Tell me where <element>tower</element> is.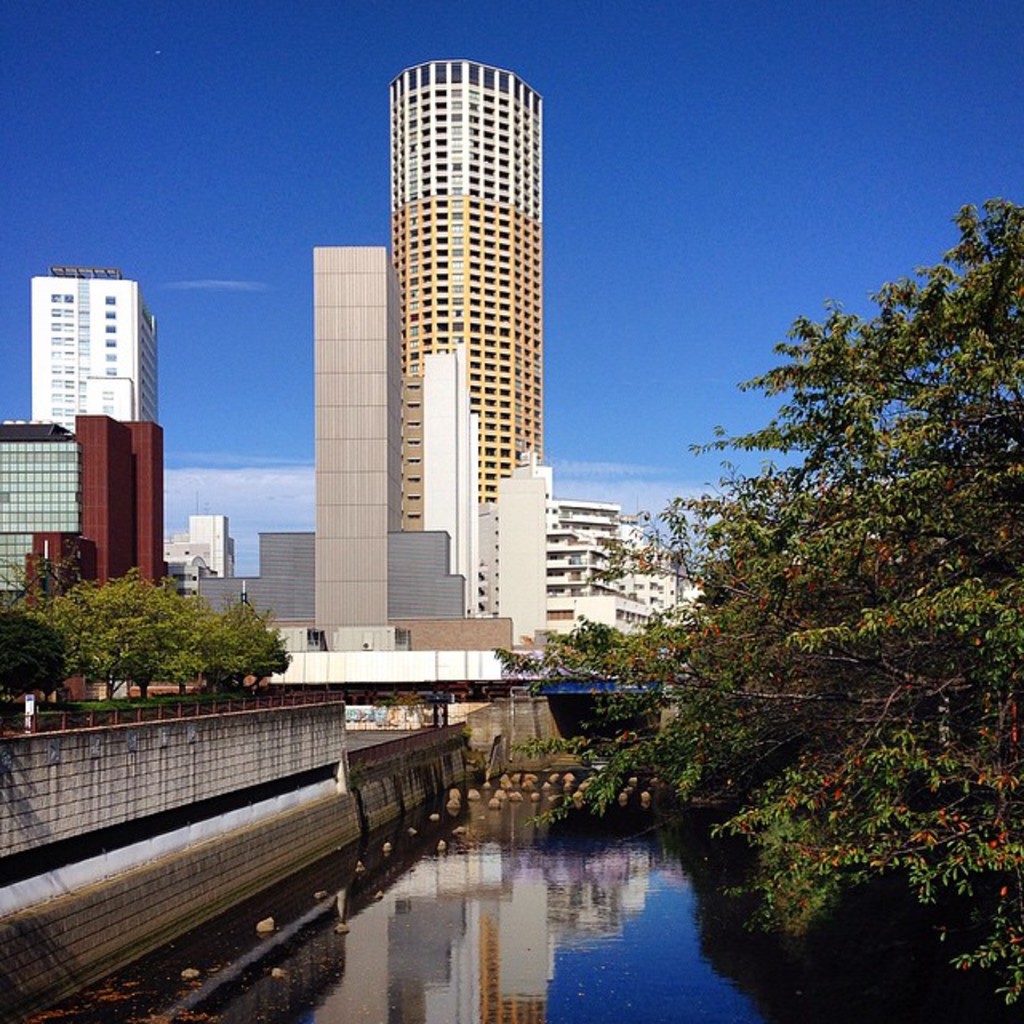
<element>tower</element> is at [349,38,586,558].
